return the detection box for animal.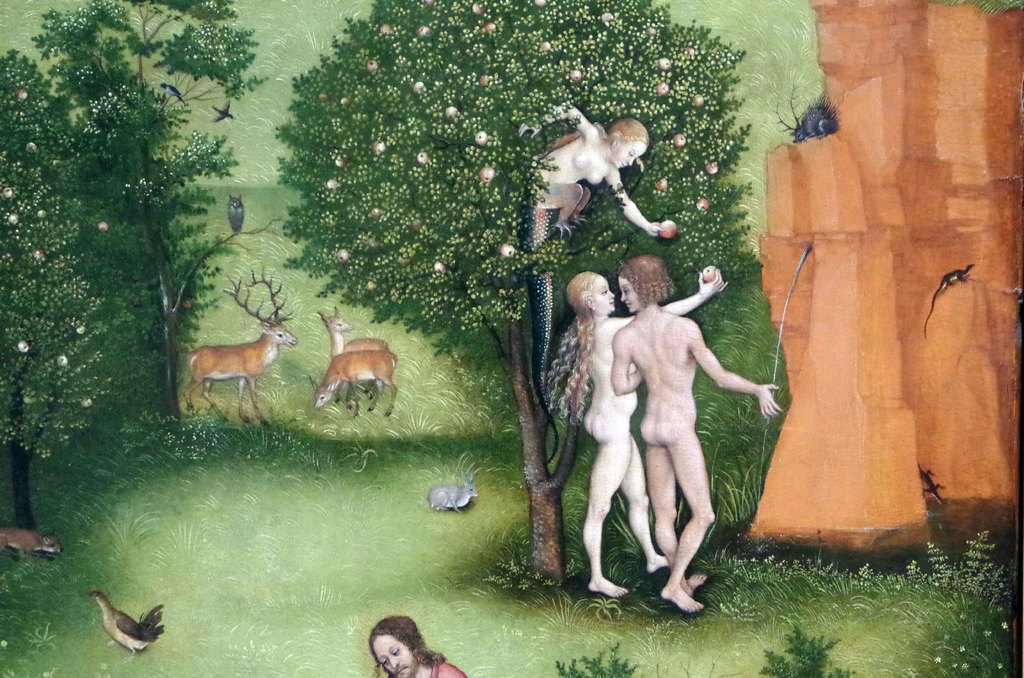
region(84, 595, 166, 662).
